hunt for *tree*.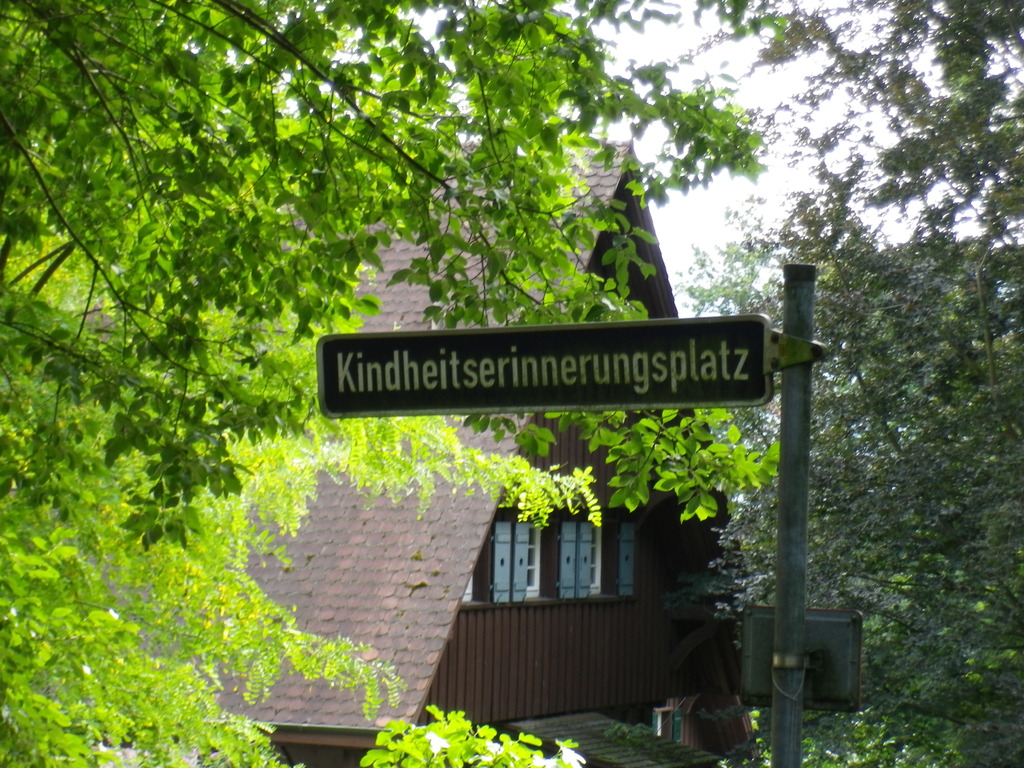
Hunted down at bbox(3, 0, 1023, 767).
